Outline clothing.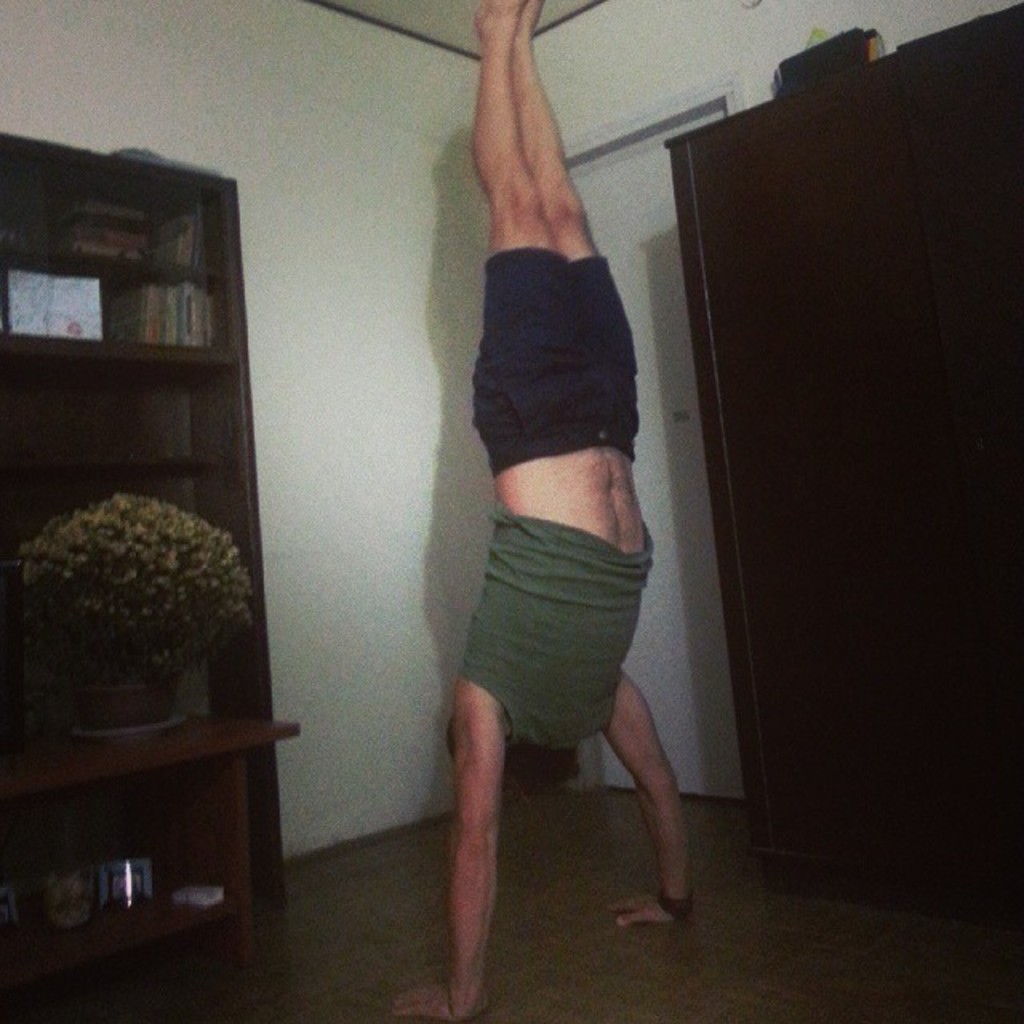
Outline: bbox(426, 147, 685, 848).
